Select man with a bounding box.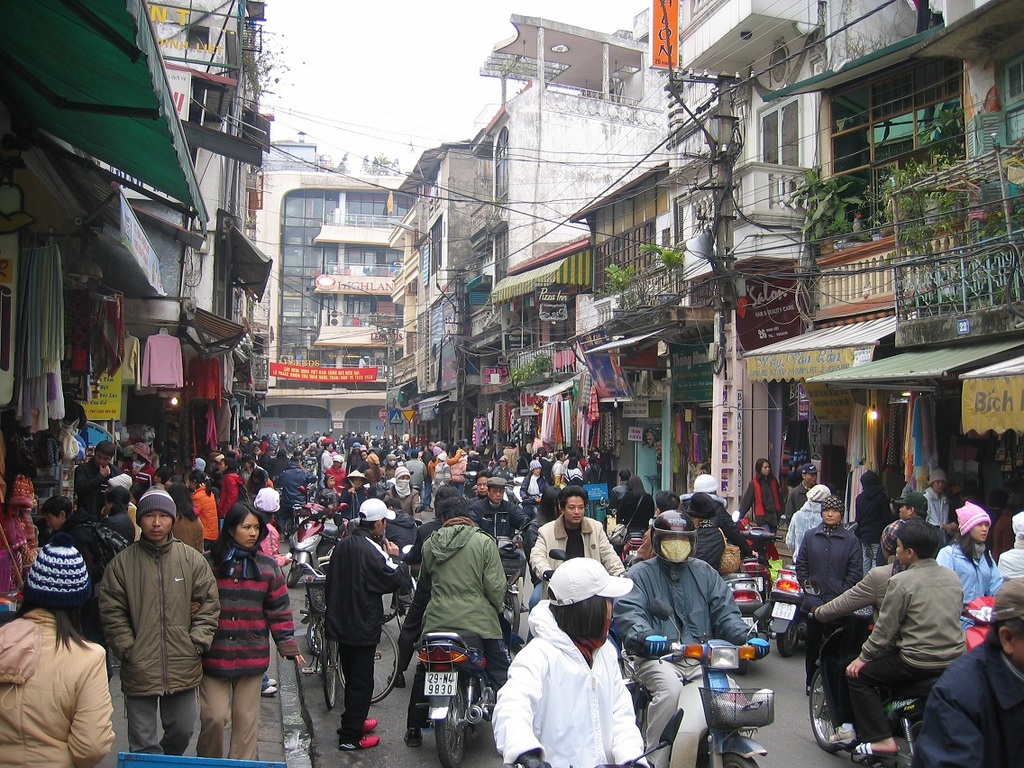
<box>399,483,481,580</box>.
